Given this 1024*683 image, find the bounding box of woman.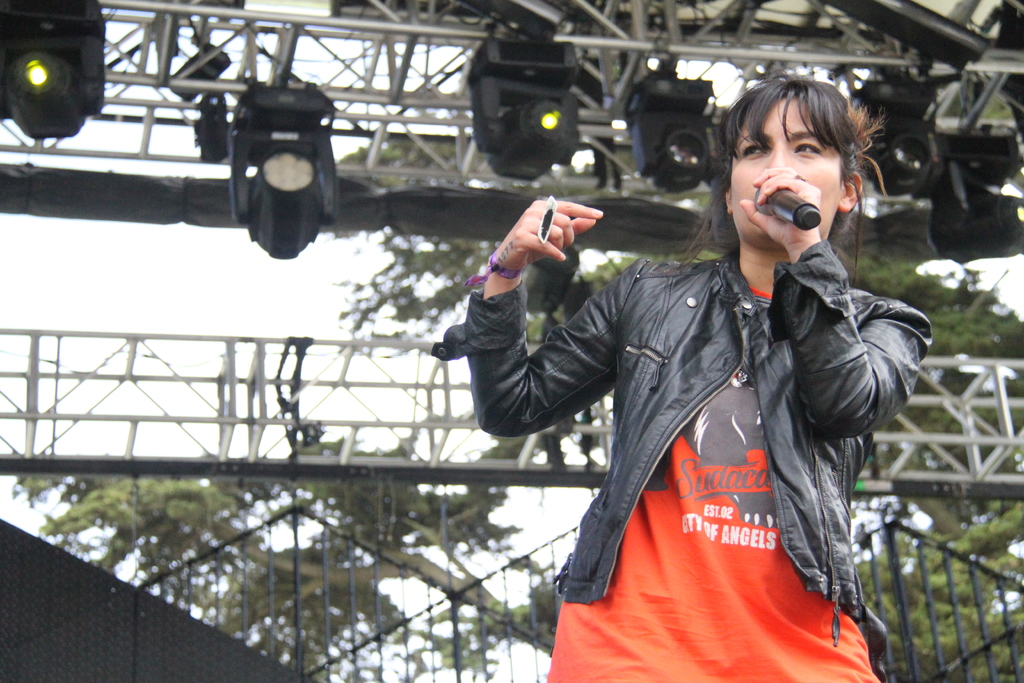
l=424, t=94, r=968, b=668.
